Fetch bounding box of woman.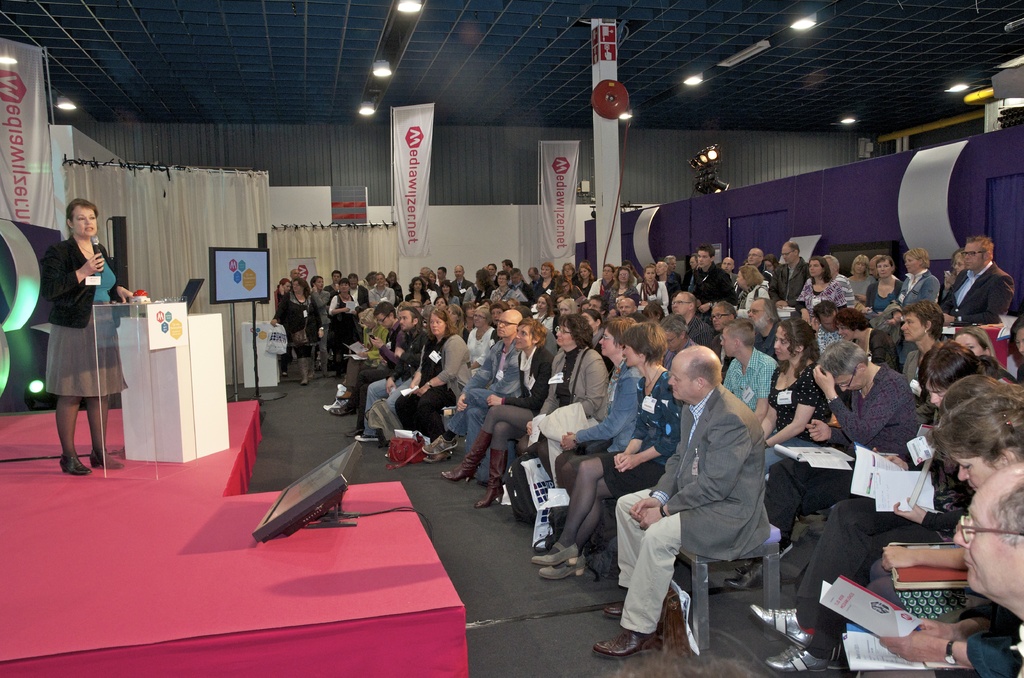
Bbox: [942, 249, 964, 291].
